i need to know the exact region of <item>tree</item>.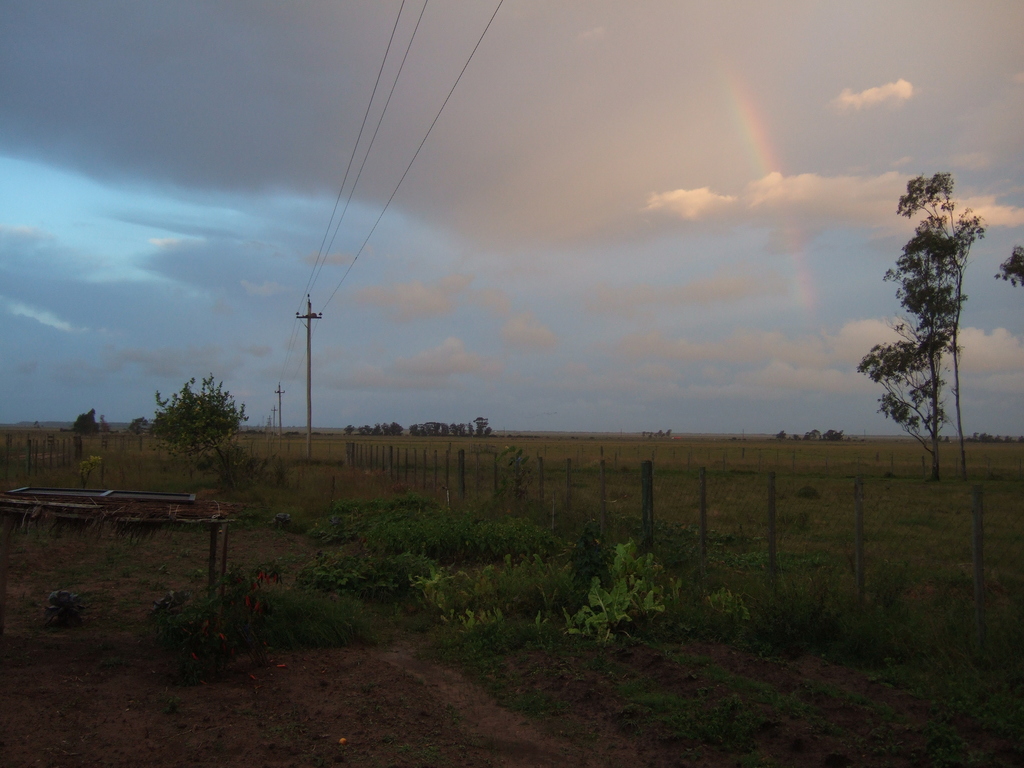
Region: x1=996 y1=246 x2=1023 y2=281.
